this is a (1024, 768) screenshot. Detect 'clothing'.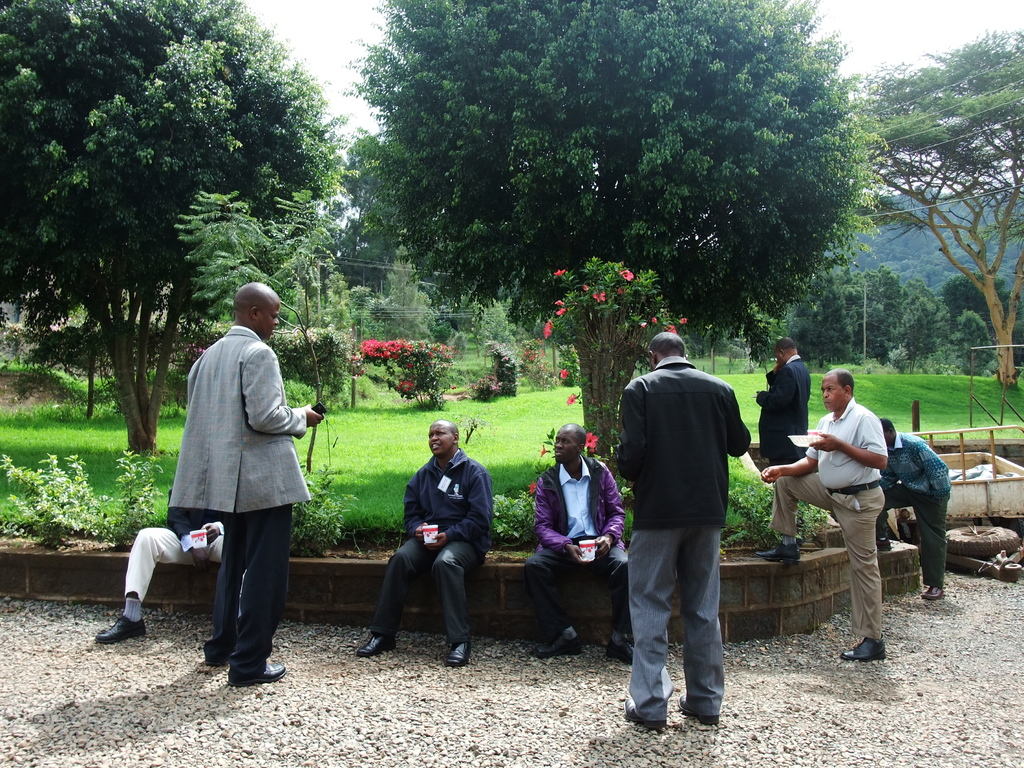
box=[755, 358, 815, 466].
